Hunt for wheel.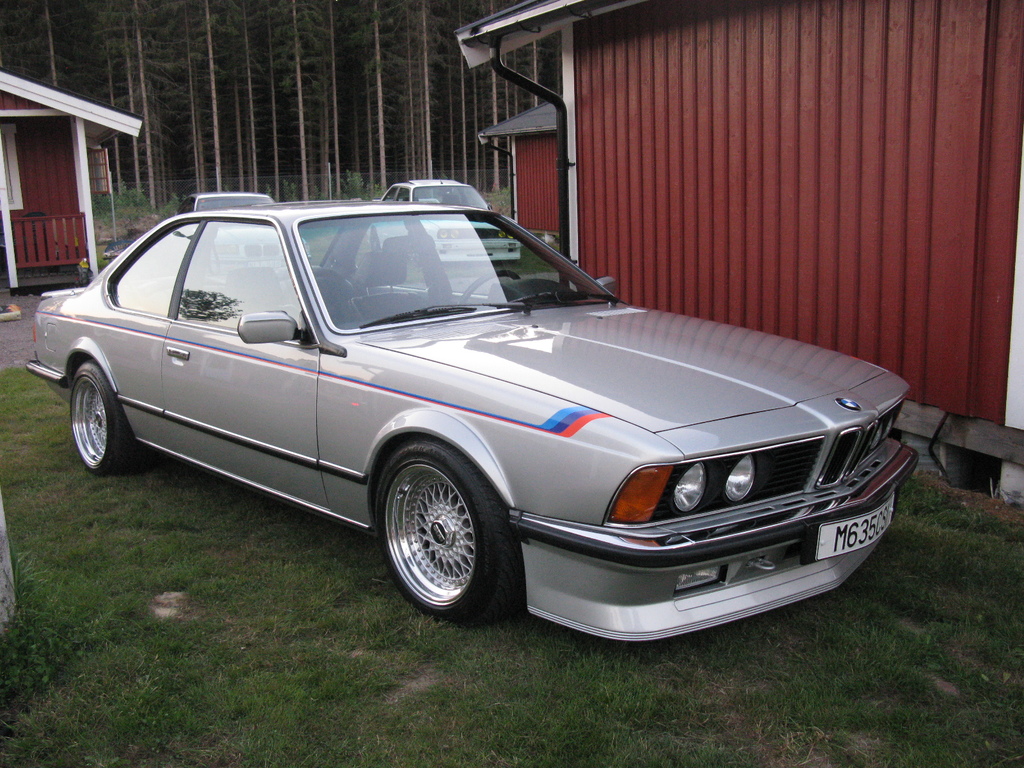
Hunted down at crop(371, 231, 376, 251).
